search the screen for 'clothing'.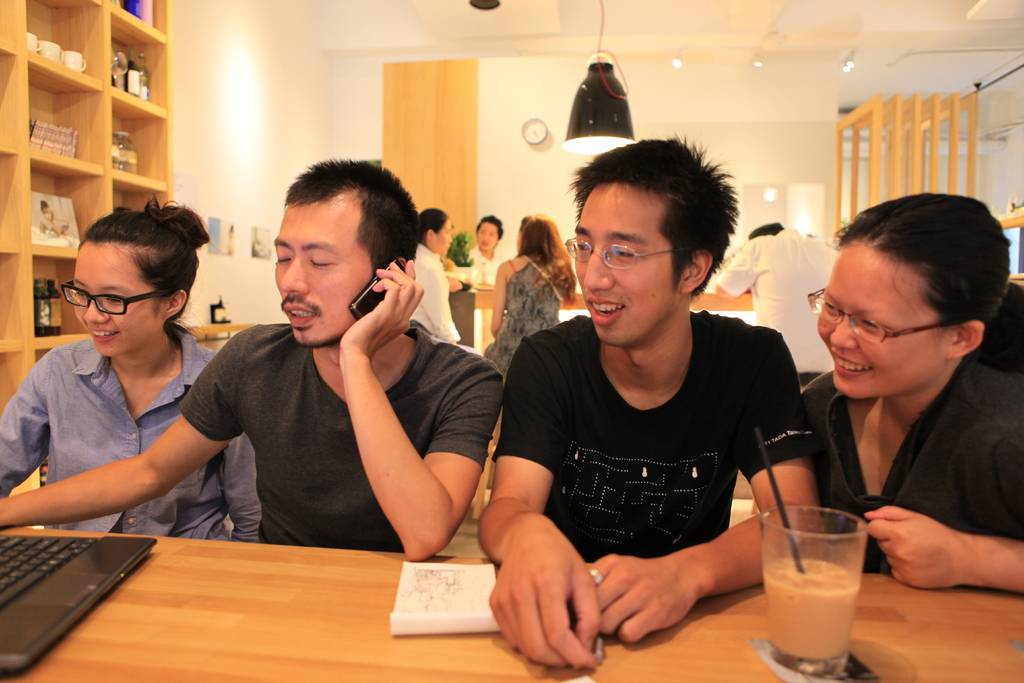
Found at 483:259:561:374.
